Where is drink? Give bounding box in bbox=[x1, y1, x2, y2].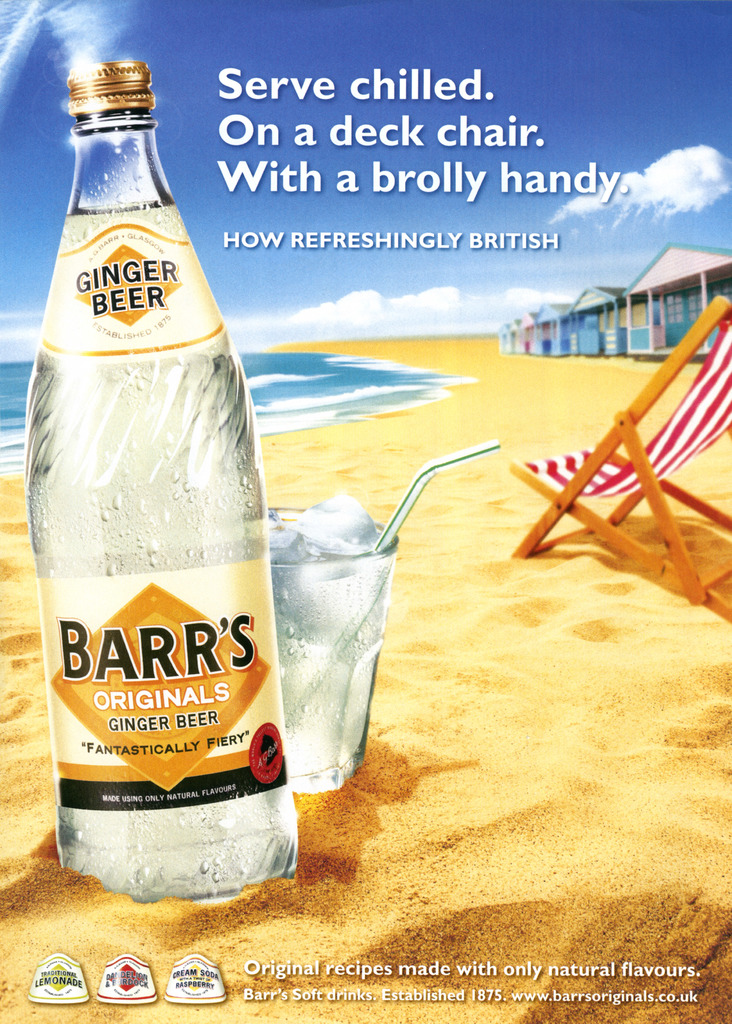
bbox=[24, 197, 279, 909].
